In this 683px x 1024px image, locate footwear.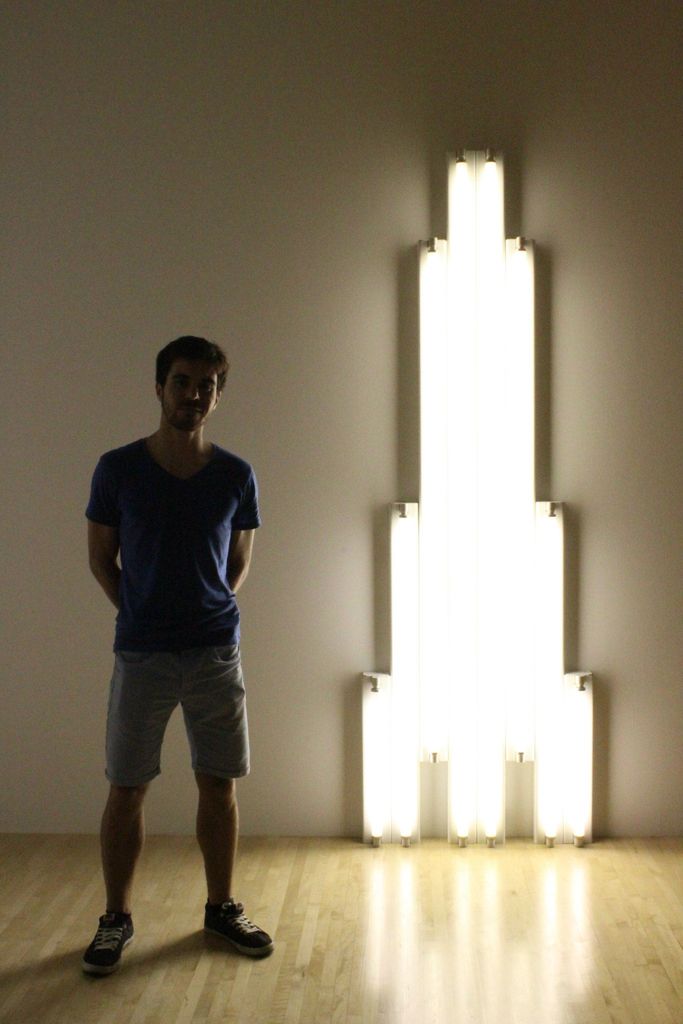
Bounding box: rect(184, 904, 261, 967).
